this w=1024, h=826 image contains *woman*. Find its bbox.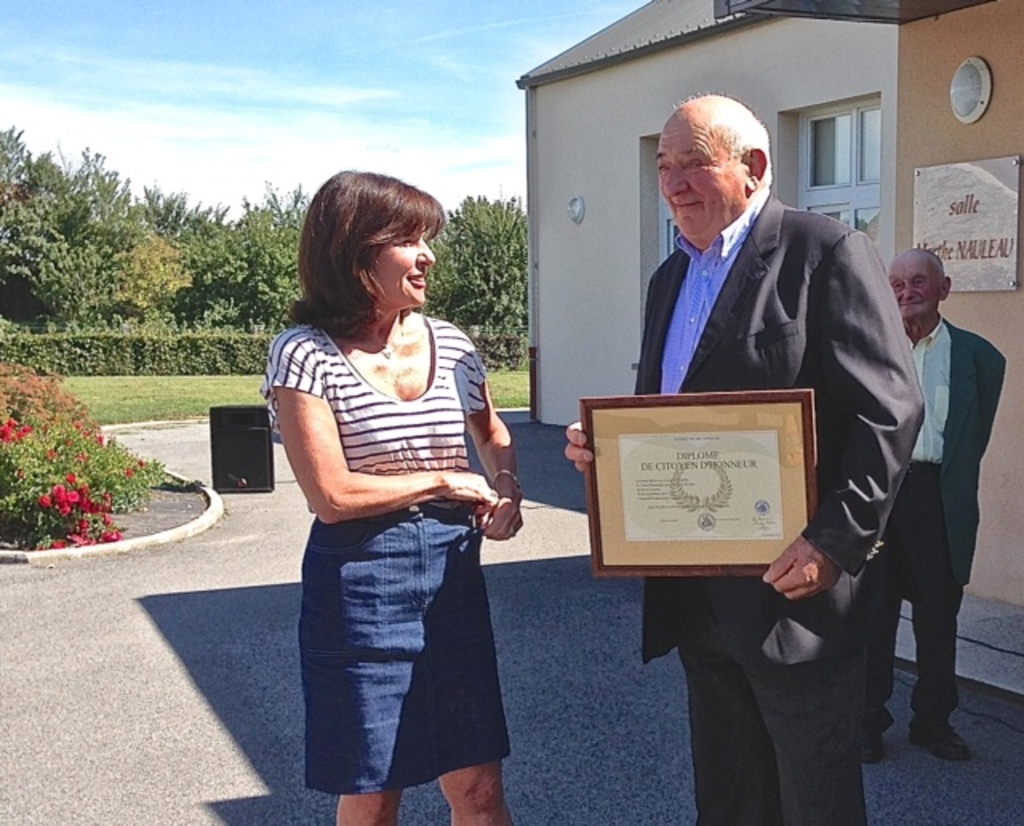
Rect(266, 166, 525, 824).
